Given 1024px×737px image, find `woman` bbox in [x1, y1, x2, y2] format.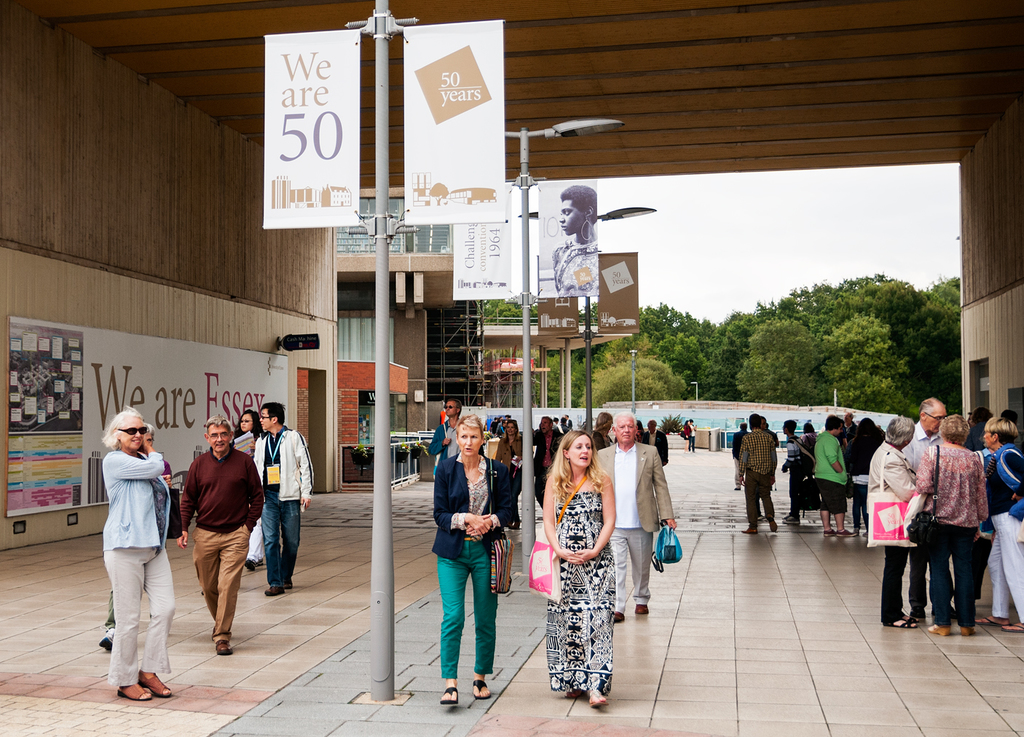
[865, 413, 920, 630].
